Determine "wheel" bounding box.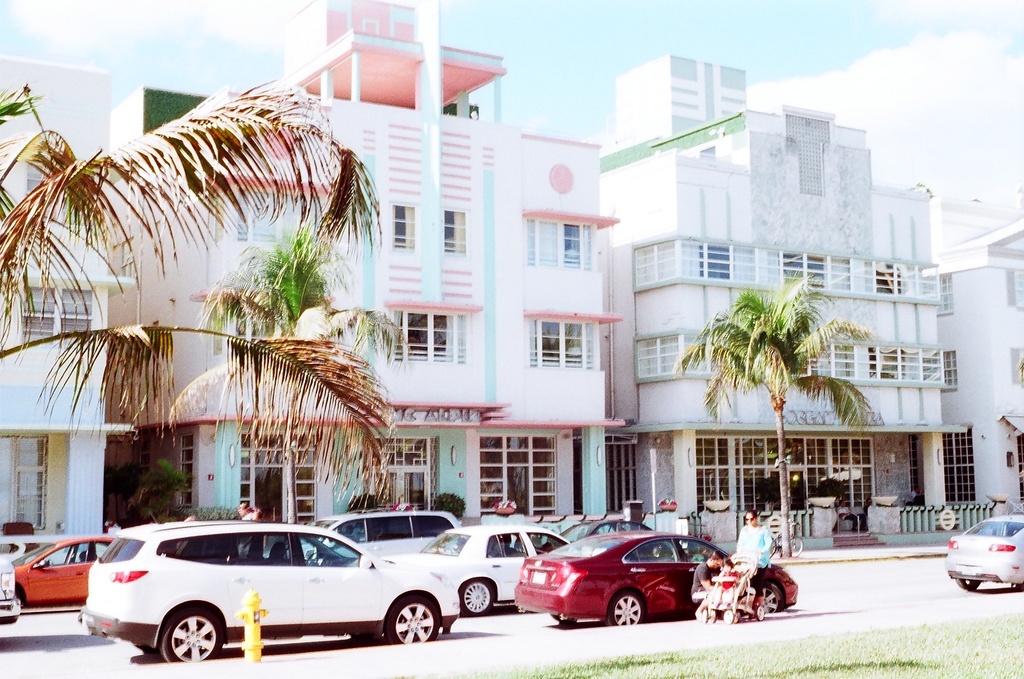
Determined: [759,584,779,615].
